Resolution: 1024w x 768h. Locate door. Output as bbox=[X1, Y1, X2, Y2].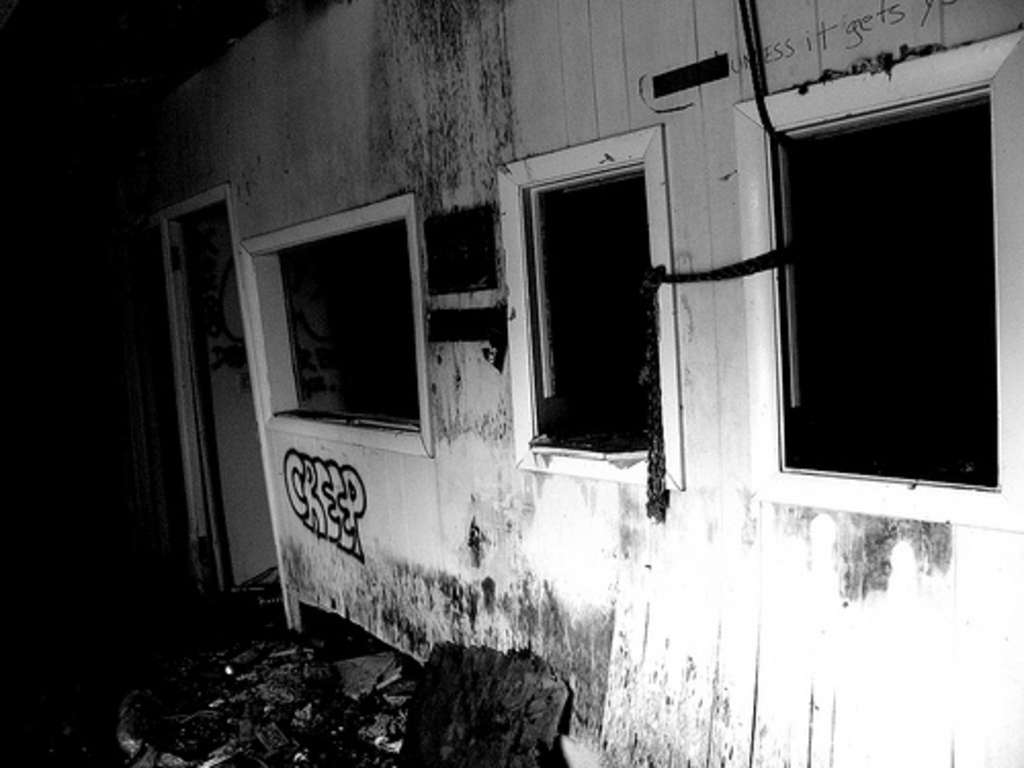
bbox=[193, 252, 274, 598].
